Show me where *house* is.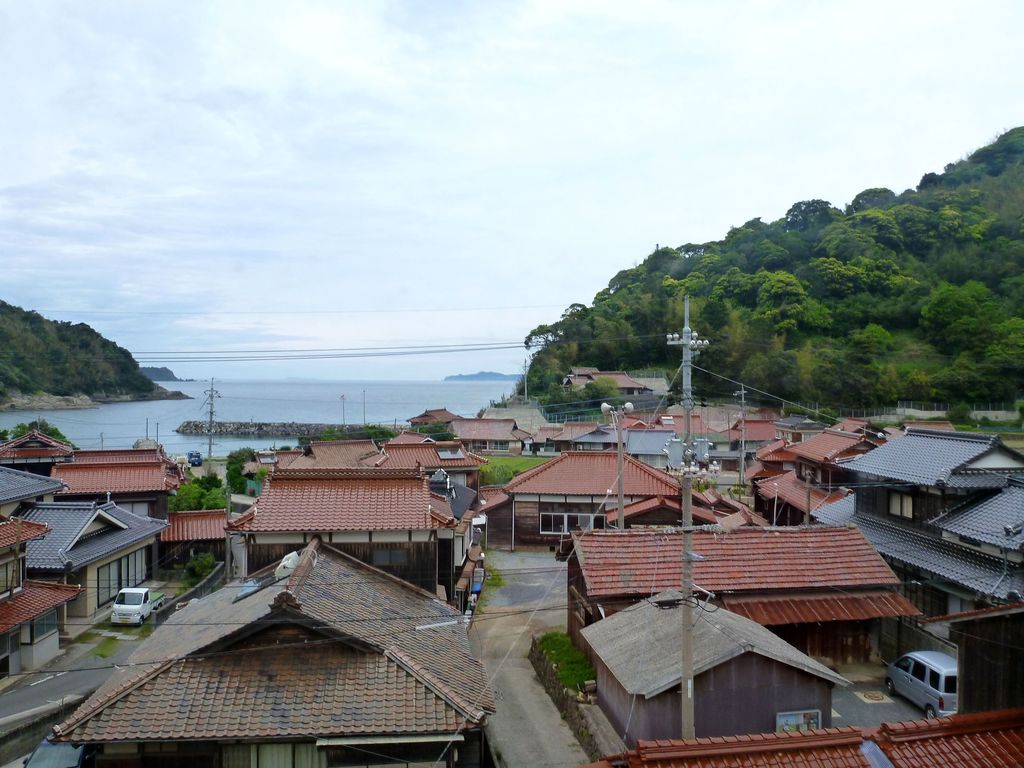
*house* is at 161/503/236/563.
